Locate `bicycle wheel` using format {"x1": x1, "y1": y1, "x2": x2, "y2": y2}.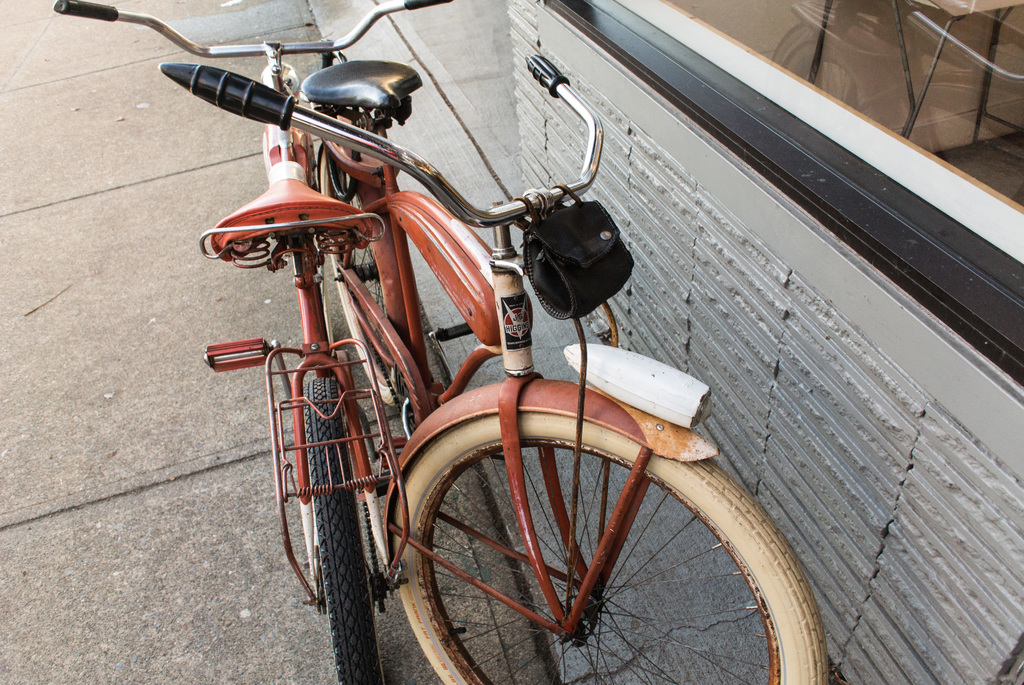
{"x1": 390, "y1": 421, "x2": 828, "y2": 684}.
